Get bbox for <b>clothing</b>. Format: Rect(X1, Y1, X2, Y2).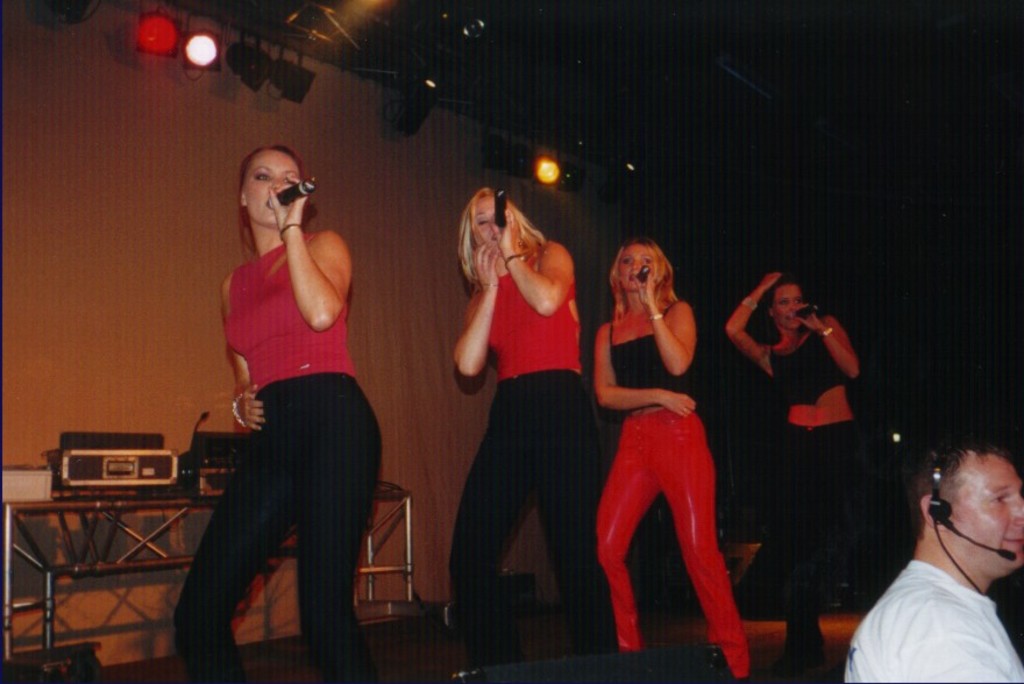
Rect(768, 327, 889, 646).
